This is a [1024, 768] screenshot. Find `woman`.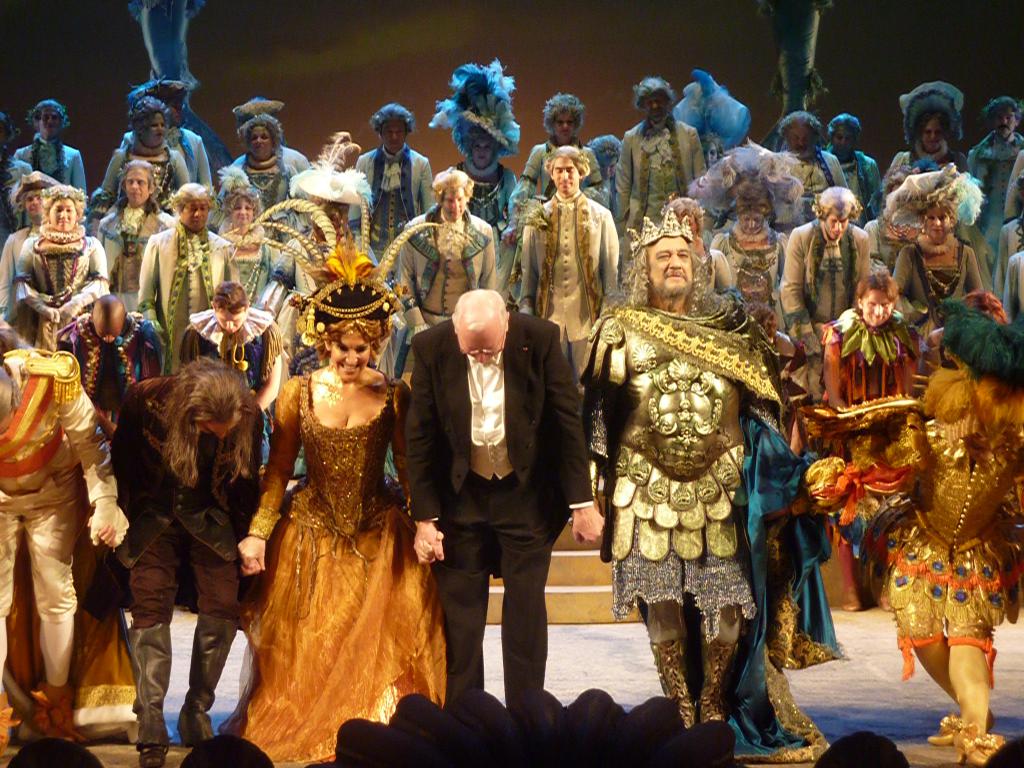
Bounding box: 238,253,456,767.
